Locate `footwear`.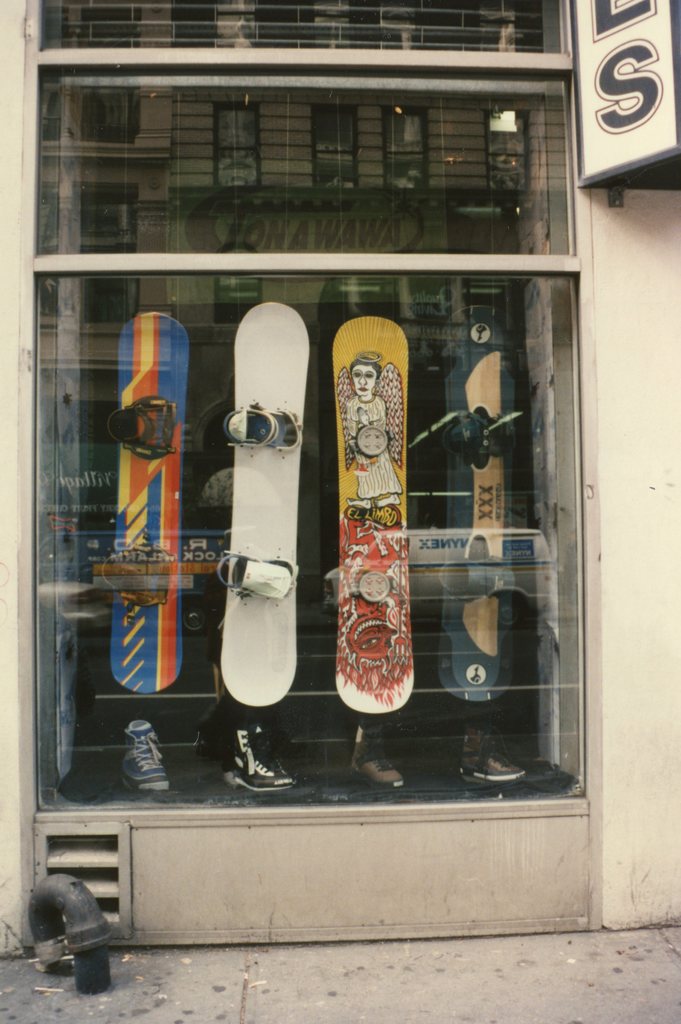
Bounding box: 214/547/298/592.
